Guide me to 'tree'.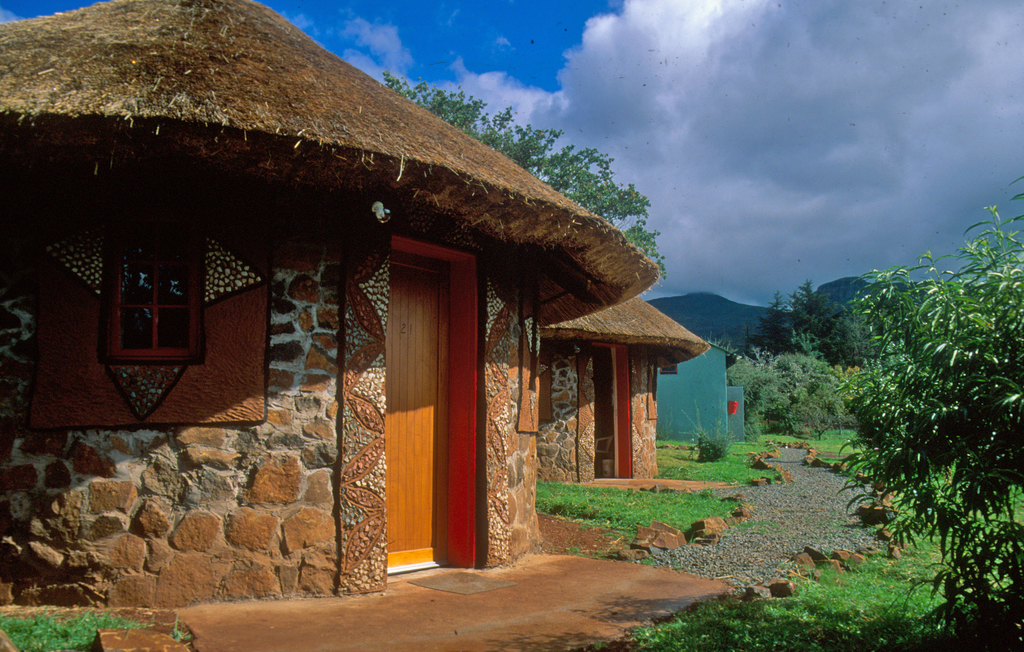
Guidance: [left=383, top=74, right=670, bottom=299].
